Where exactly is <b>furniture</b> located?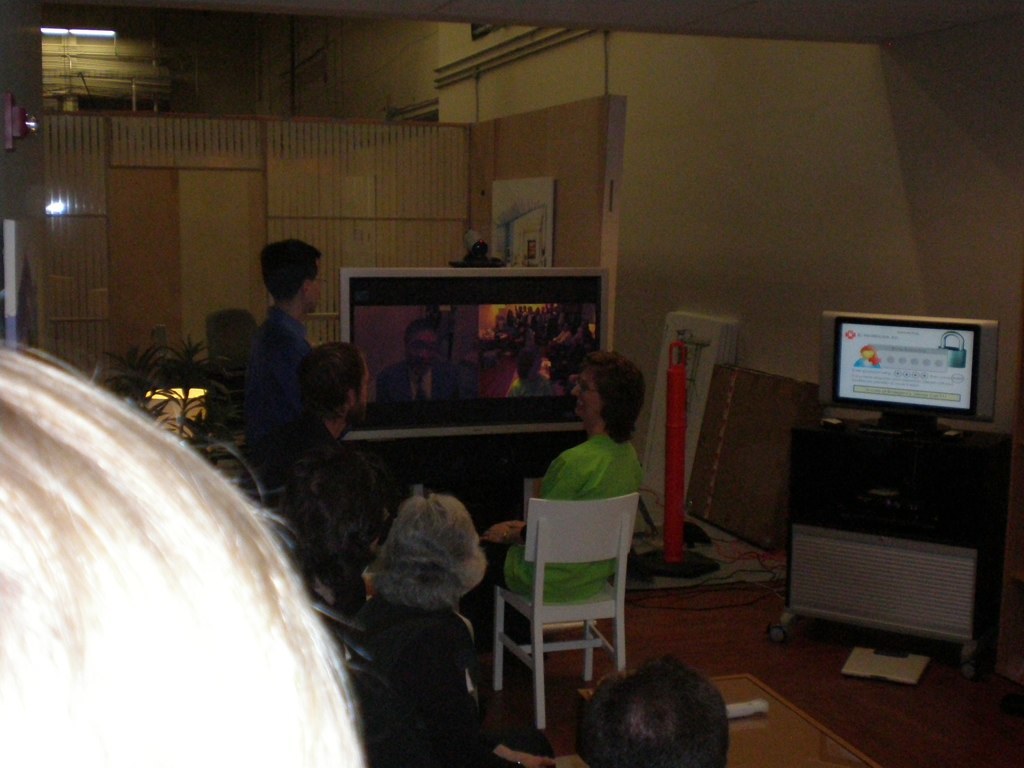
Its bounding box is locate(493, 492, 640, 731).
